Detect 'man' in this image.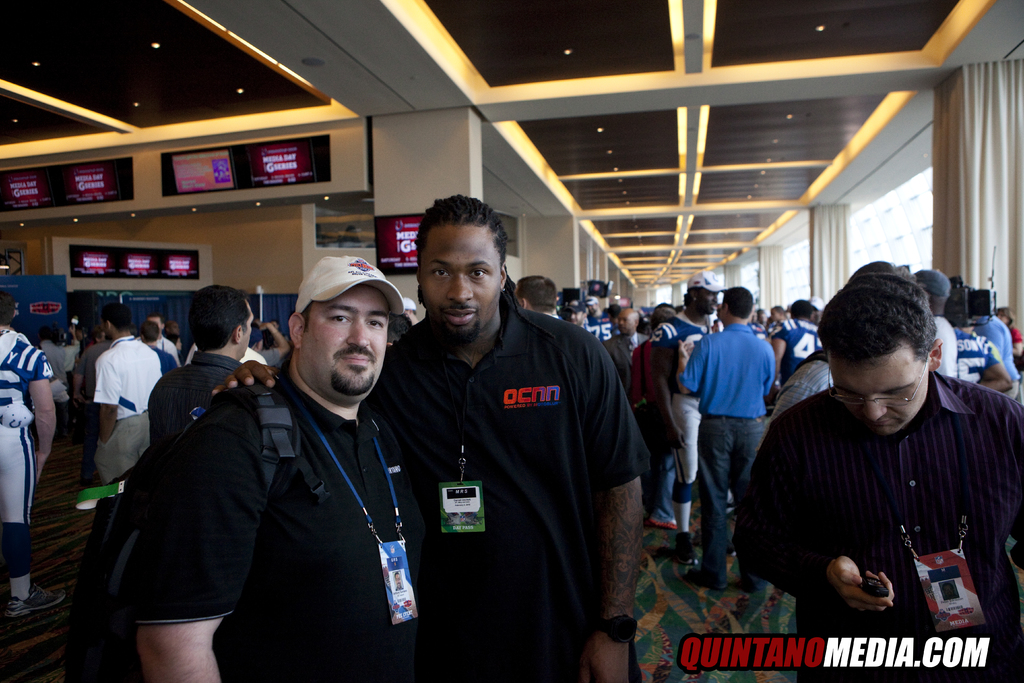
Detection: locate(94, 311, 164, 475).
